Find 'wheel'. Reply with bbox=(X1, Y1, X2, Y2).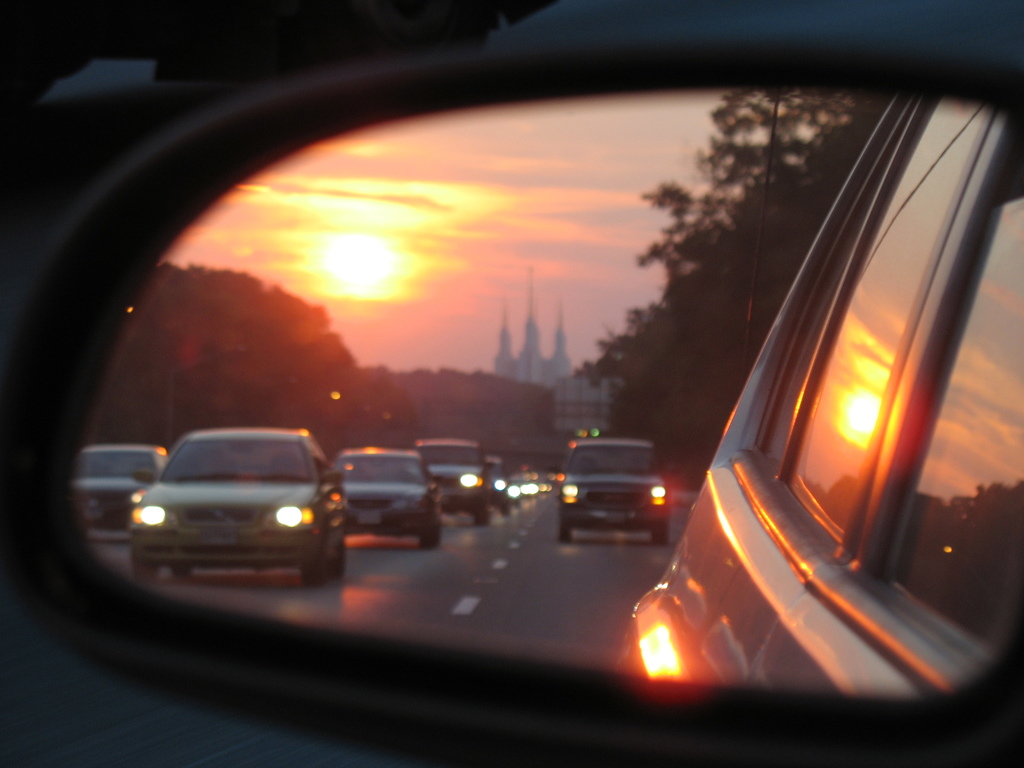
bbox=(165, 563, 191, 581).
